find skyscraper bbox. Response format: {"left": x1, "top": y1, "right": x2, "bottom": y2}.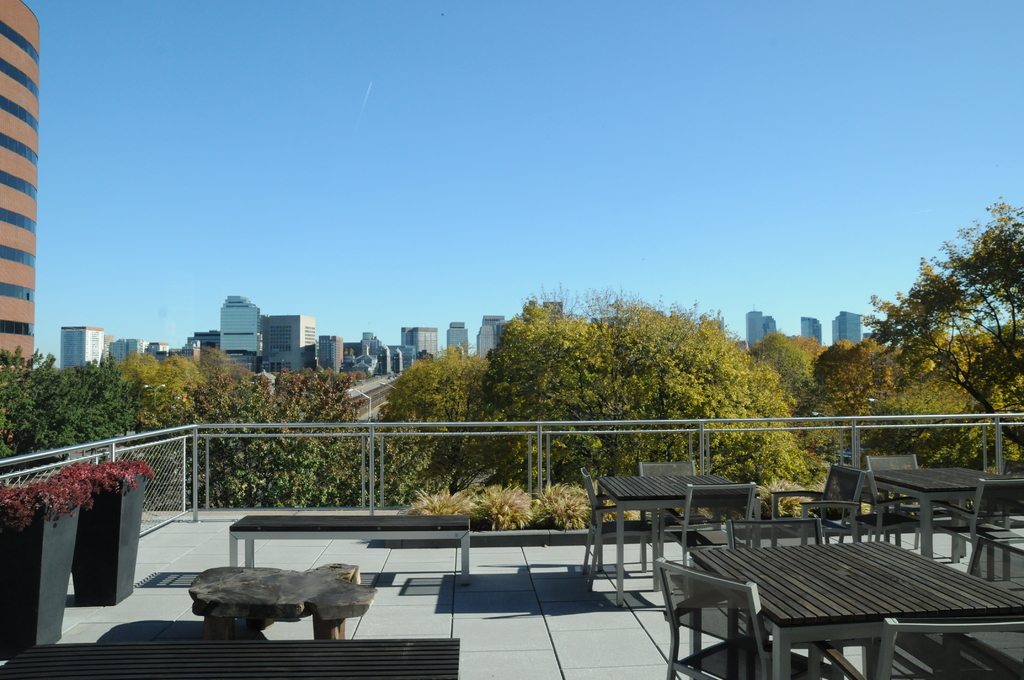
{"left": 262, "top": 314, "right": 320, "bottom": 376}.
